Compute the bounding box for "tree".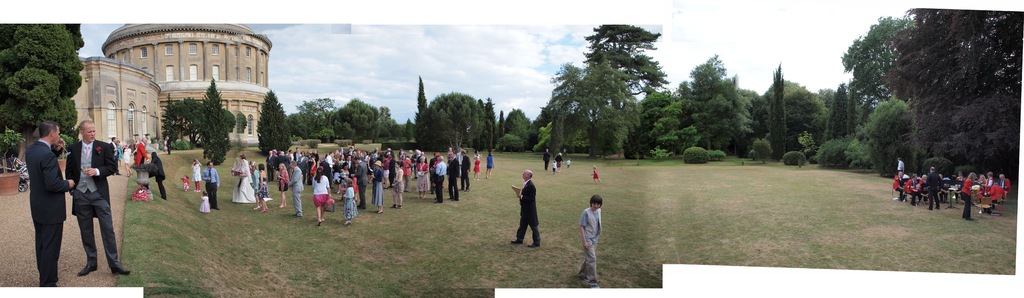
pyautogui.locateOnScreen(177, 95, 211, 141).
